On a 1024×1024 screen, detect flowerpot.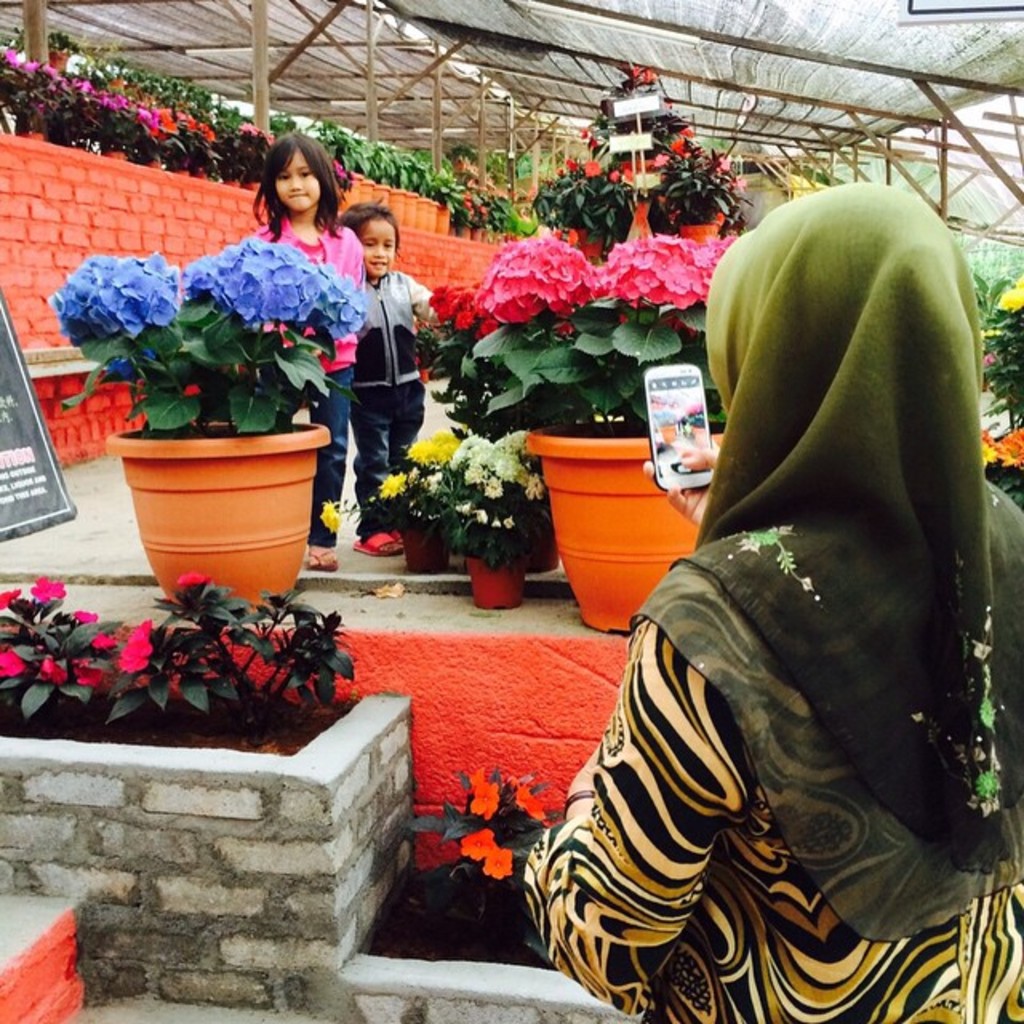
(left=112, top=387, right=326, bottom=606).
